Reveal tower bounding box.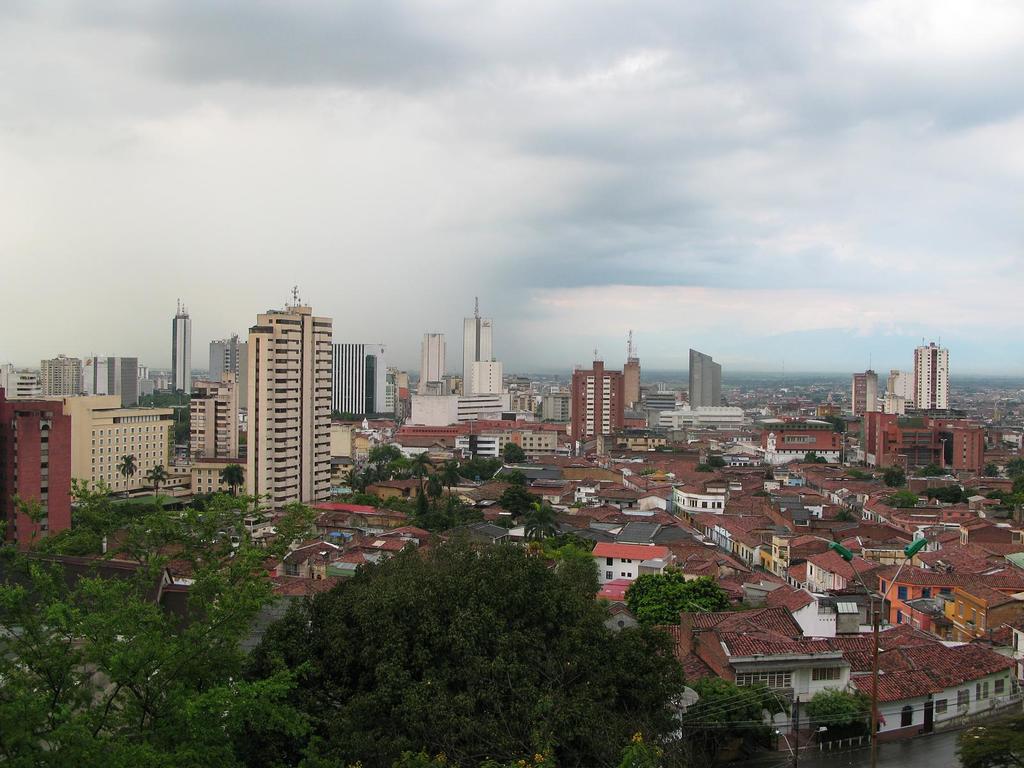
Revealed: box(886, 369, 916, 401).
